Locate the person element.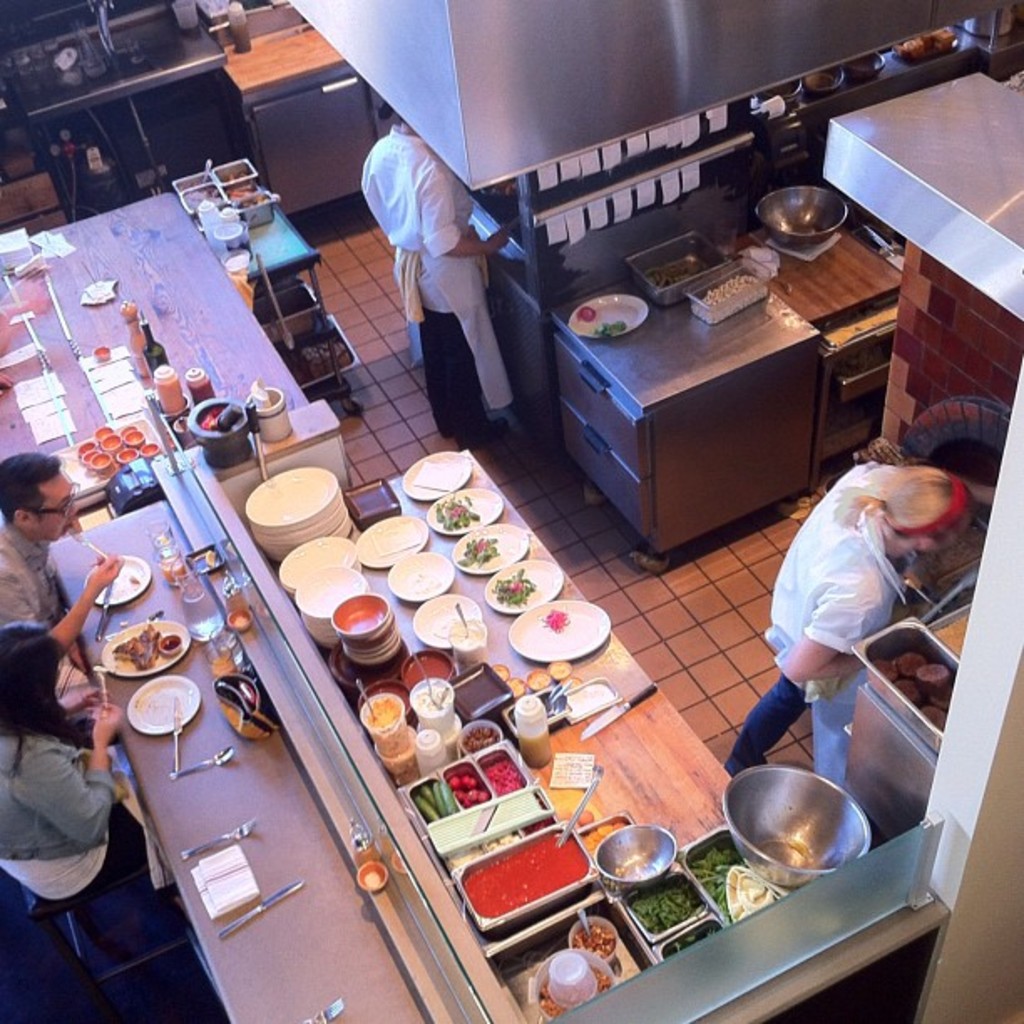
Element bbox: [768, 405, 969, 847].
